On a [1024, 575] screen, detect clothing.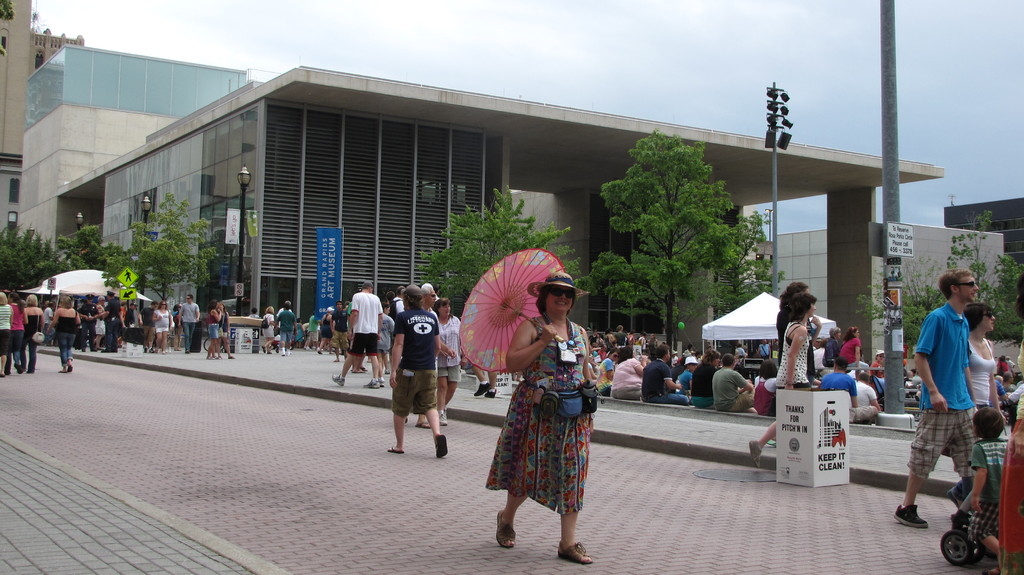
<region>45, 304, 53, 335</region>.
